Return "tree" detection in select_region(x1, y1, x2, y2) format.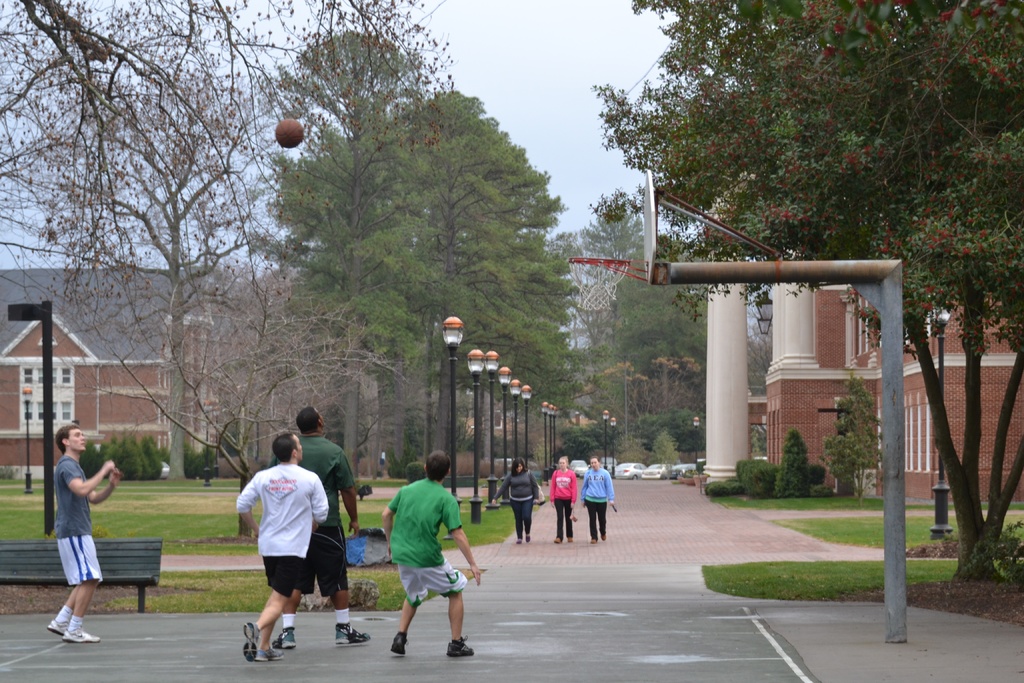
select_region(774, 428, 812, 499).
